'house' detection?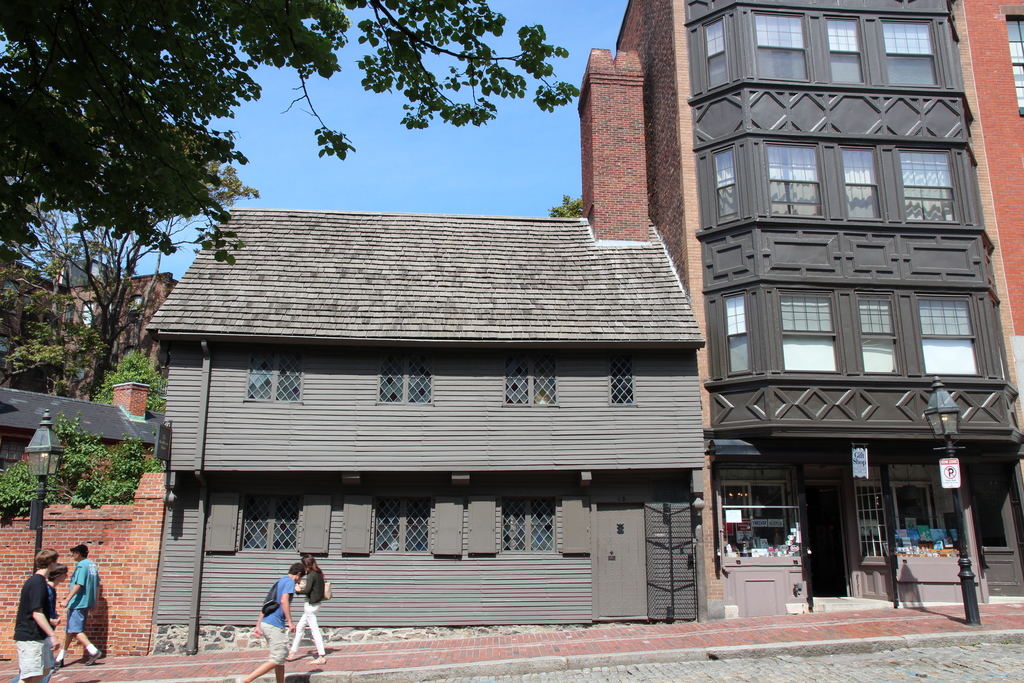
rect(141, 47, 708, 659)
